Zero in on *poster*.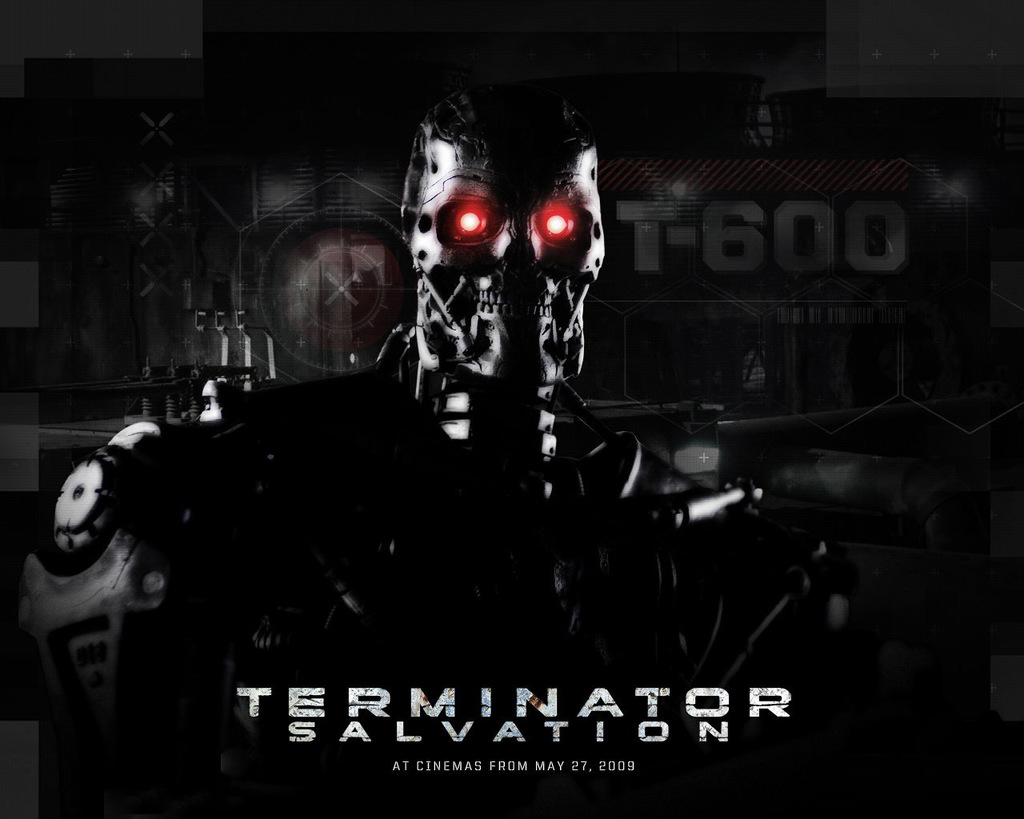
Zeroed in: locate(0, 0, 1023, 818).
